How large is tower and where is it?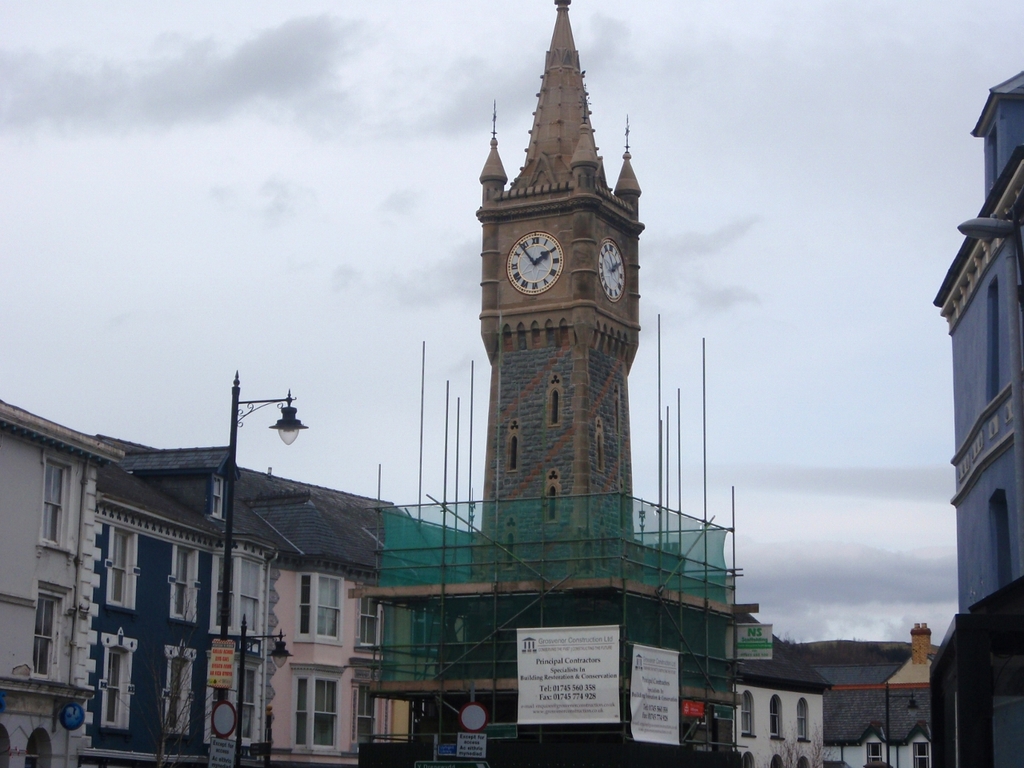
Bounding box: <box>446,2,677,559</box>.
